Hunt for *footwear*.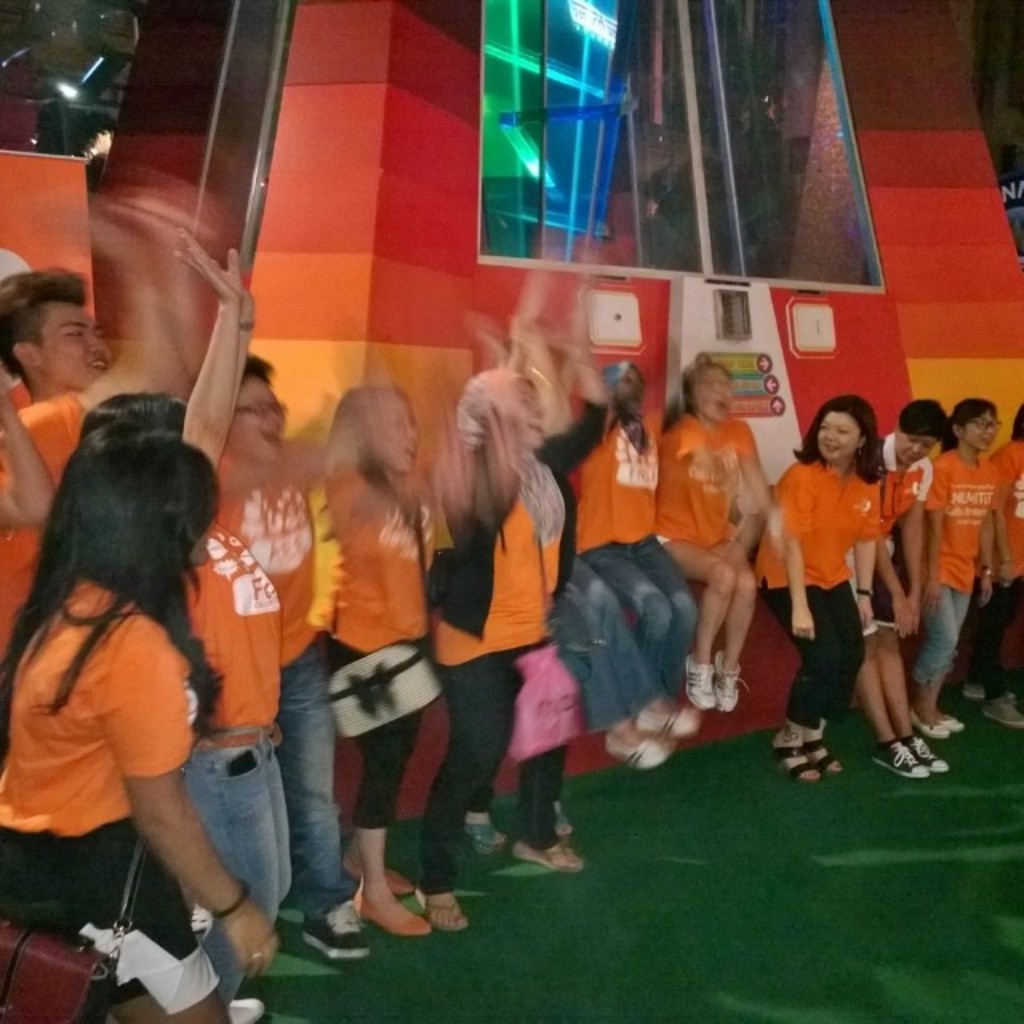
Hunted down at [left=466, top=798, right=514, bottom=846].
